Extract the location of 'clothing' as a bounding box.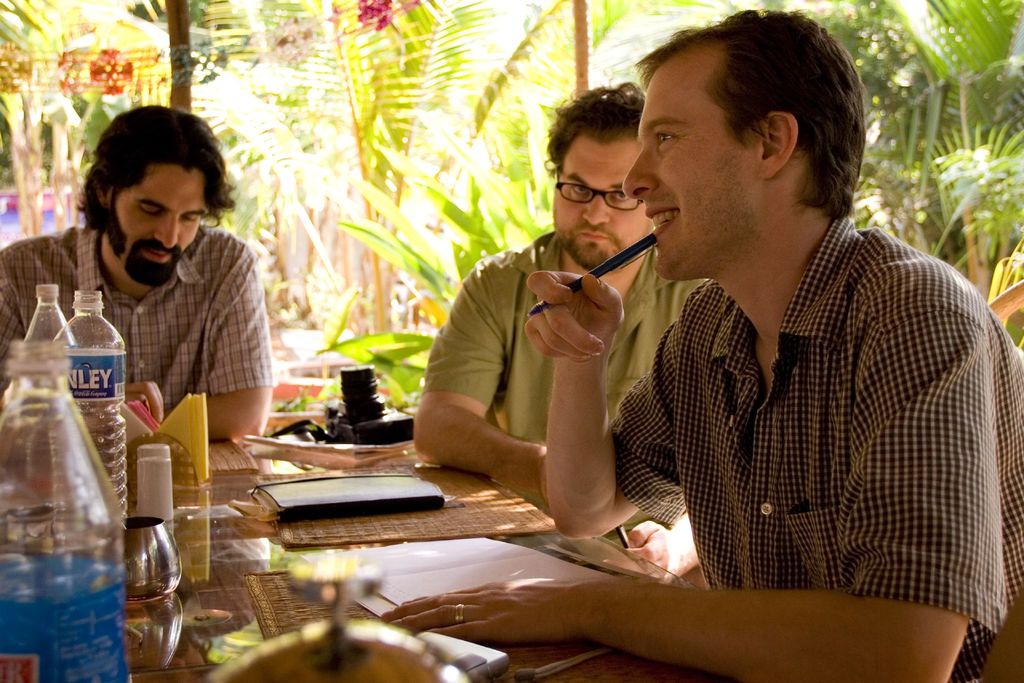
593,177,1000,634.
